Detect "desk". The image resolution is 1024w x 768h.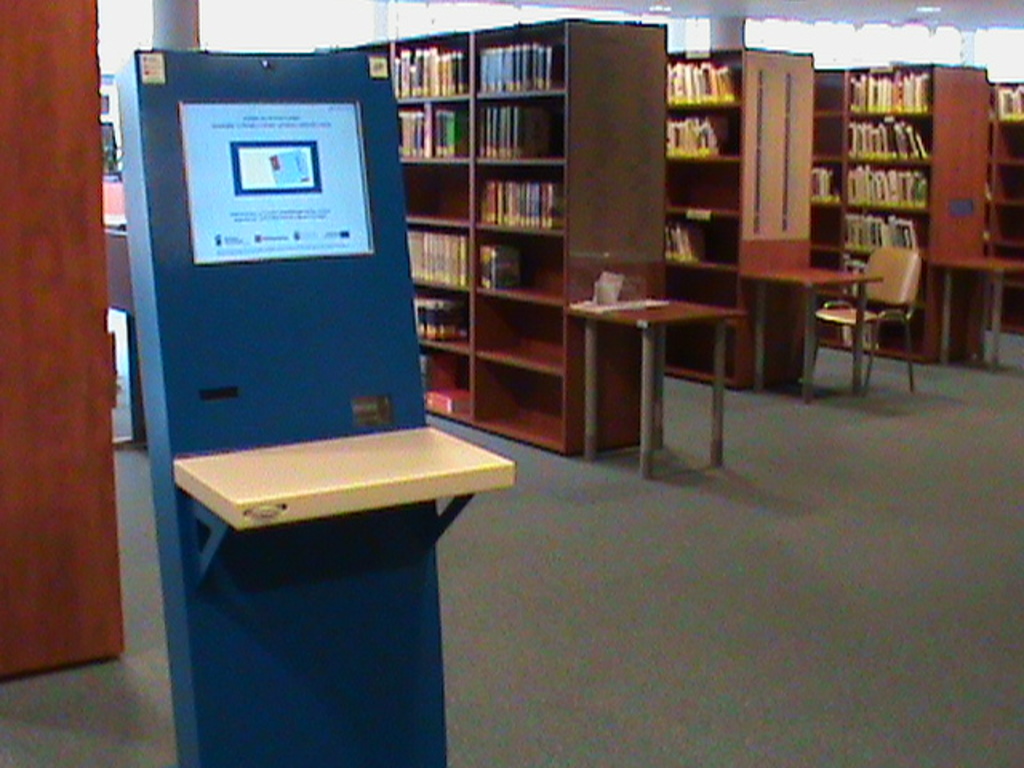
box(565, 296, 746, 482).
